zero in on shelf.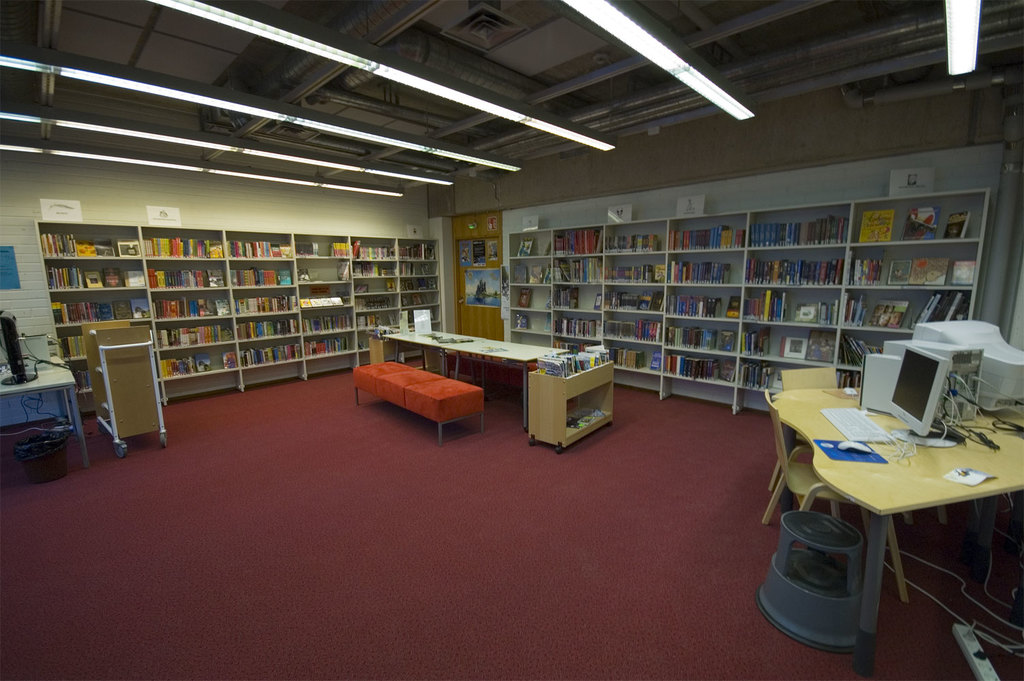
Zeroed in: {"left": 349, "top": 261, "right": 394, "bottom": 279}.
